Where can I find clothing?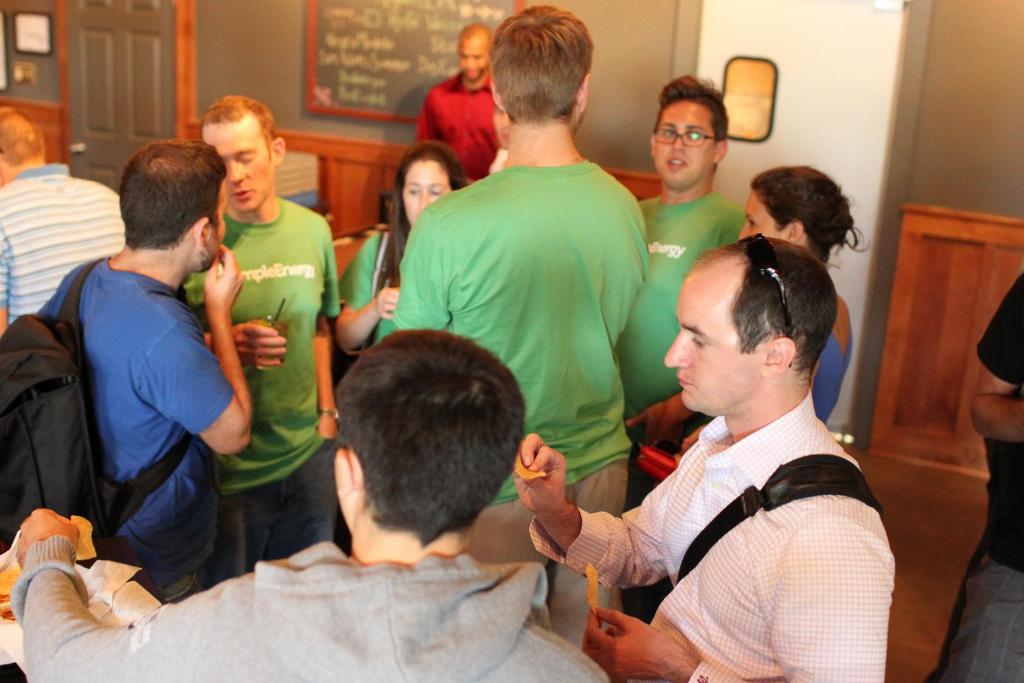
You can find it at x1=0 y1=161 x2=136 y2=326.
